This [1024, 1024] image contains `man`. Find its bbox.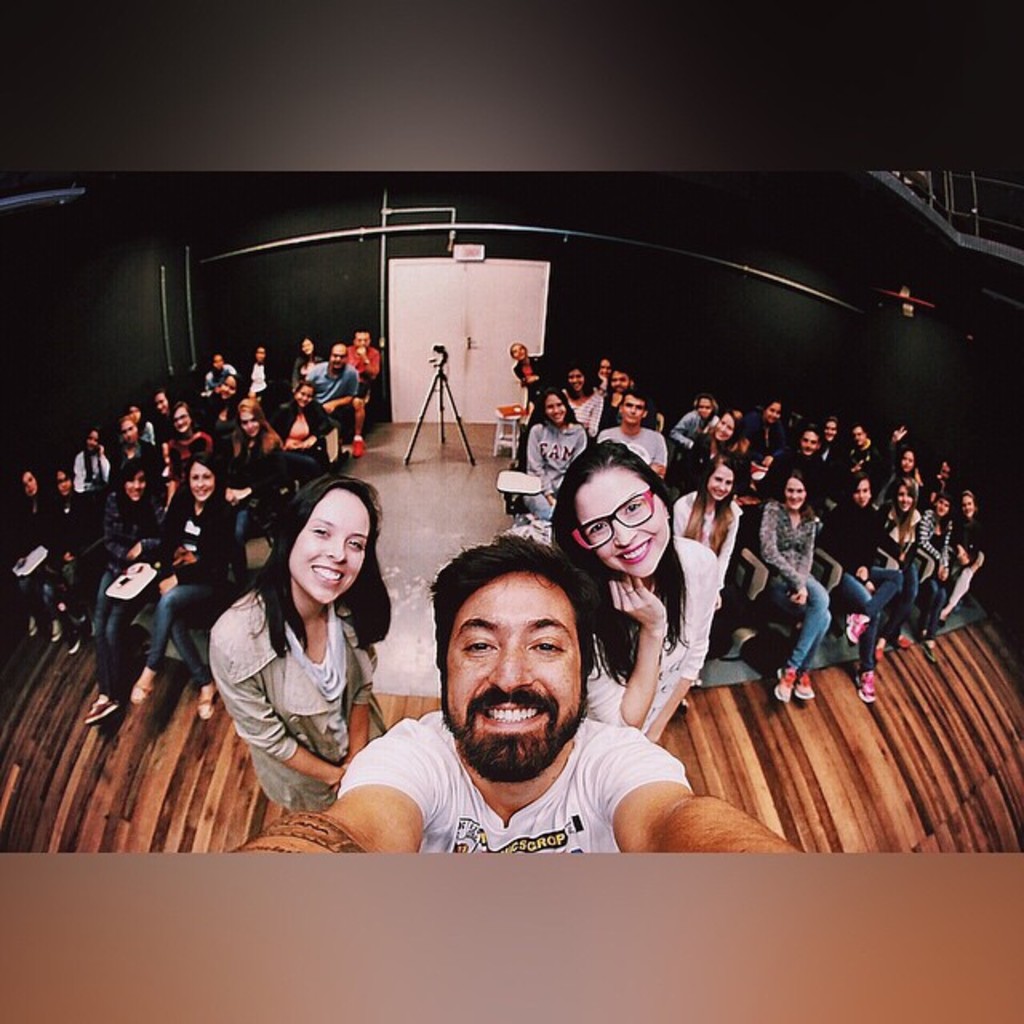
left=310, top=339, right=362, bottom=448.
